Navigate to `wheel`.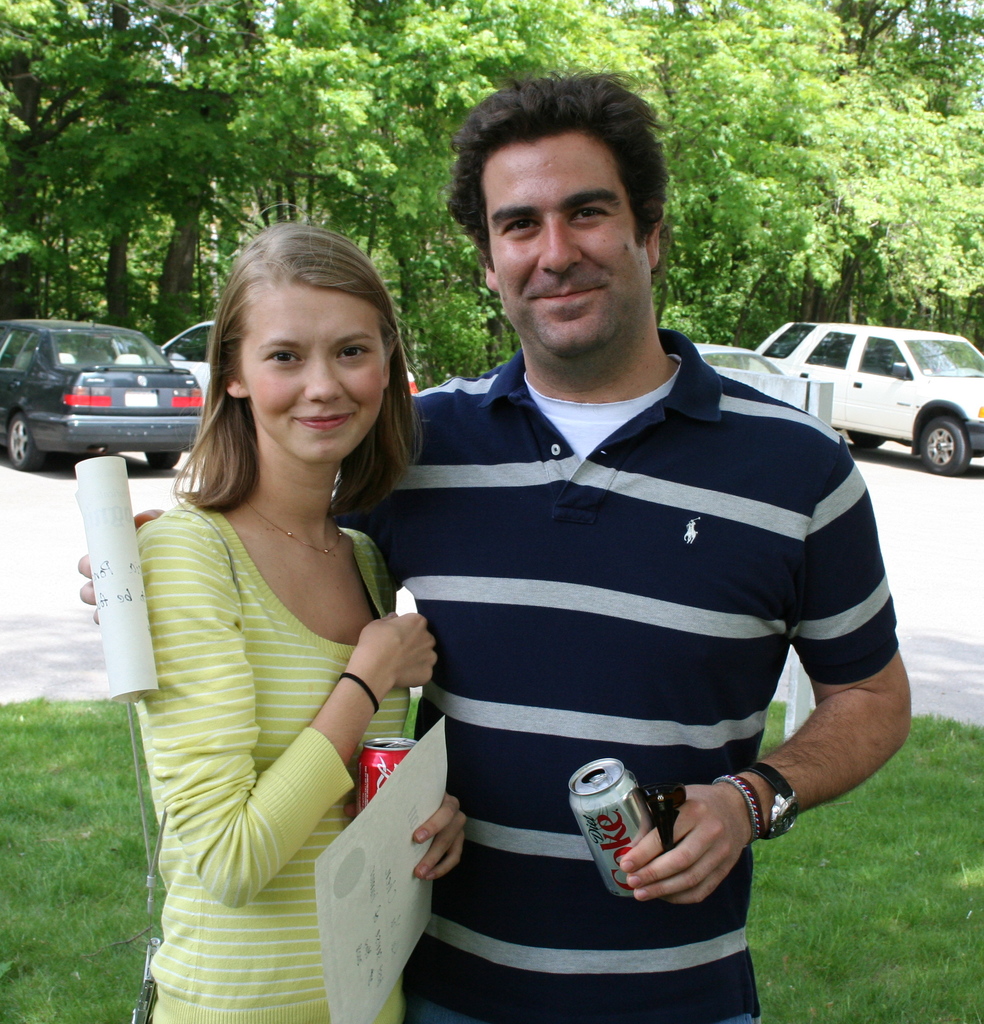
Navigation target: bbox=(915, 422, 971, 471).
